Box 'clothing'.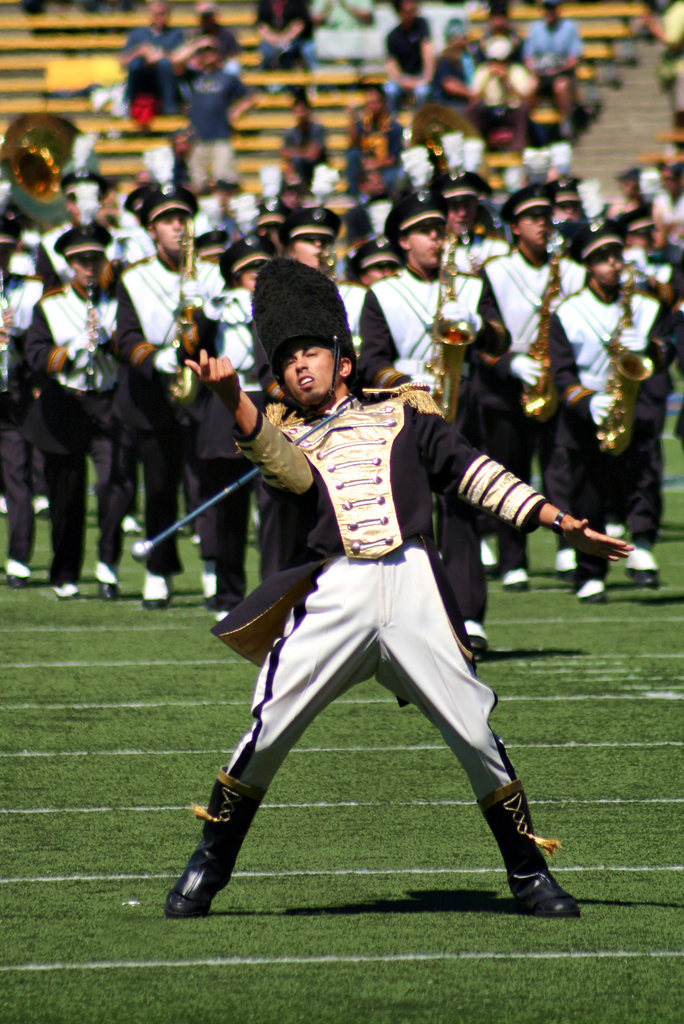
left=544, top=290, right=676, bottom=580.
